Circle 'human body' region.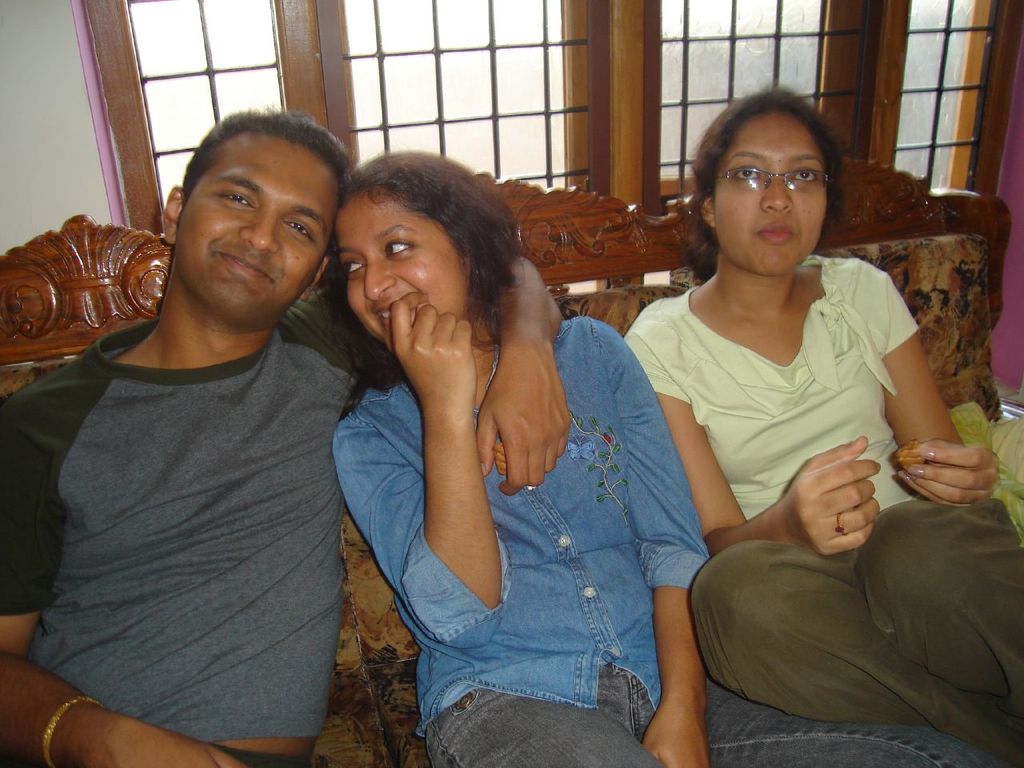
Region: (606, 54, 1023, 762).
